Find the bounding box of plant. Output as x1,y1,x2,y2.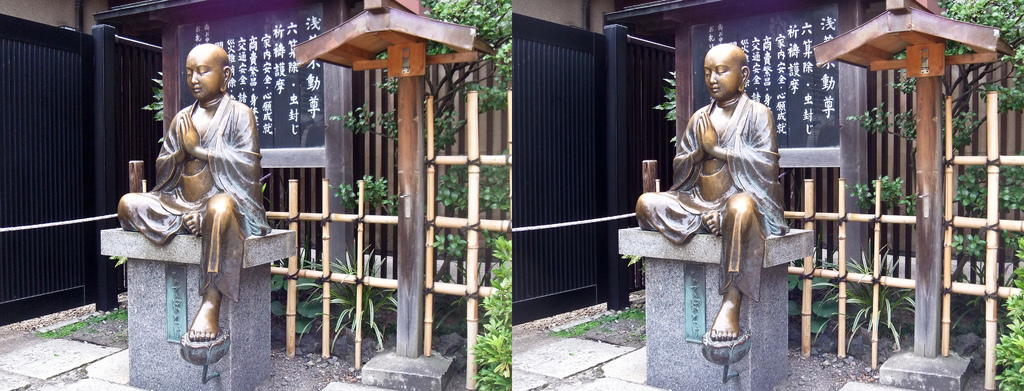
815,237,926,355.
